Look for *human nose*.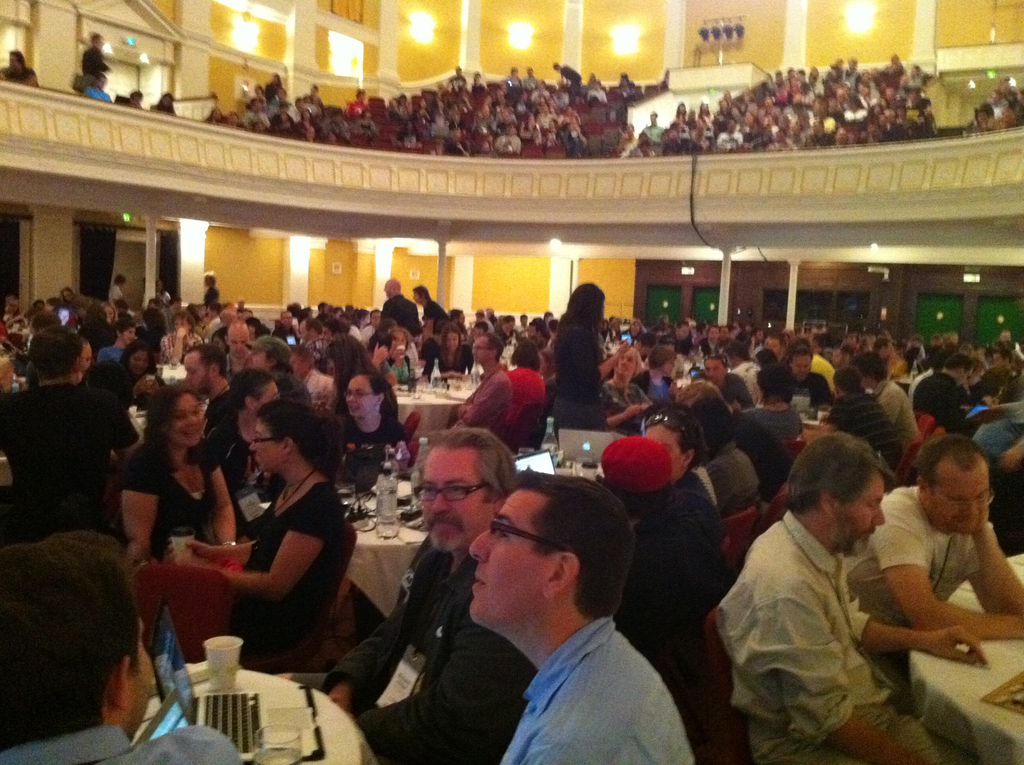
Found: [467,531,487,561].
